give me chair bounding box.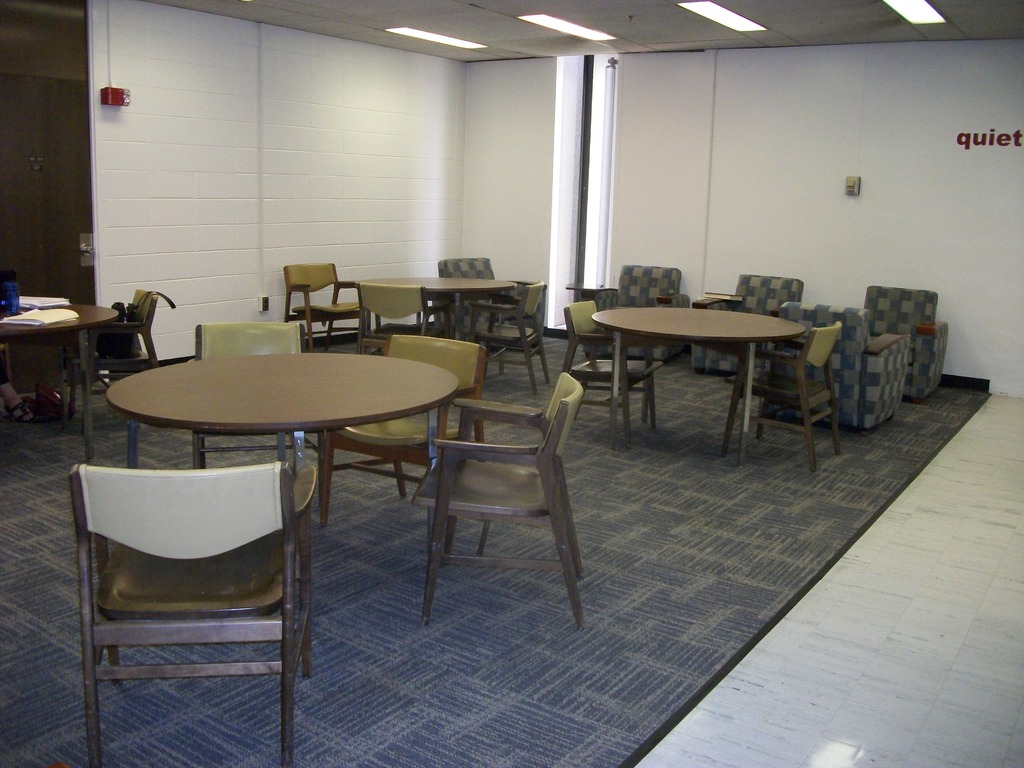
crop(473, 278, 552, 394).
